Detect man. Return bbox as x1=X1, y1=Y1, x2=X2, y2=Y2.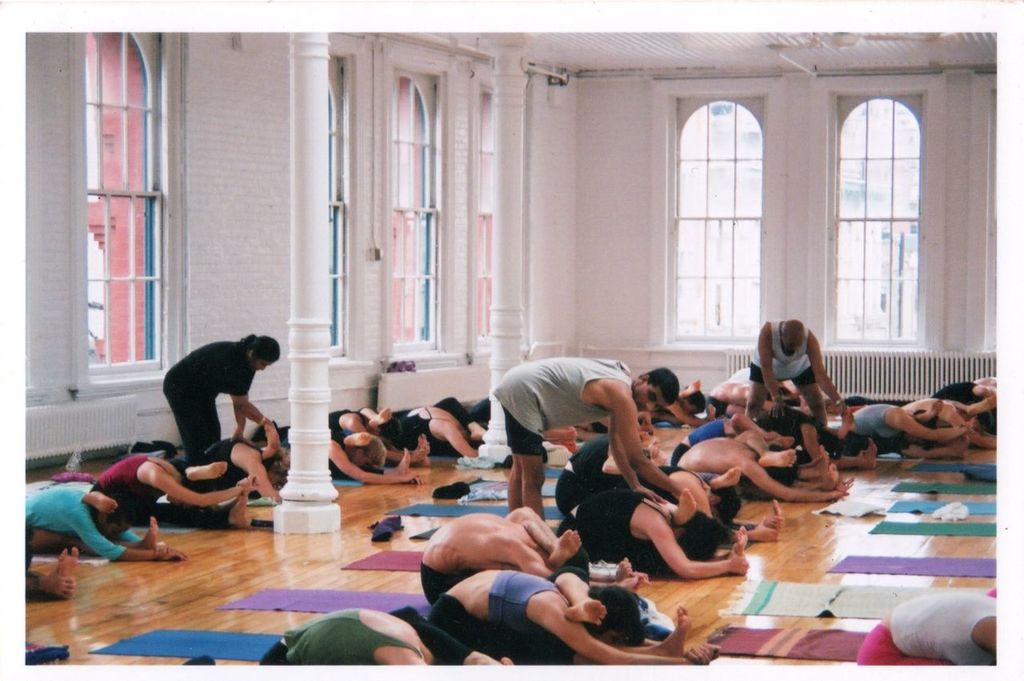
x1=742, y1=316, x2=857, y2=428.
